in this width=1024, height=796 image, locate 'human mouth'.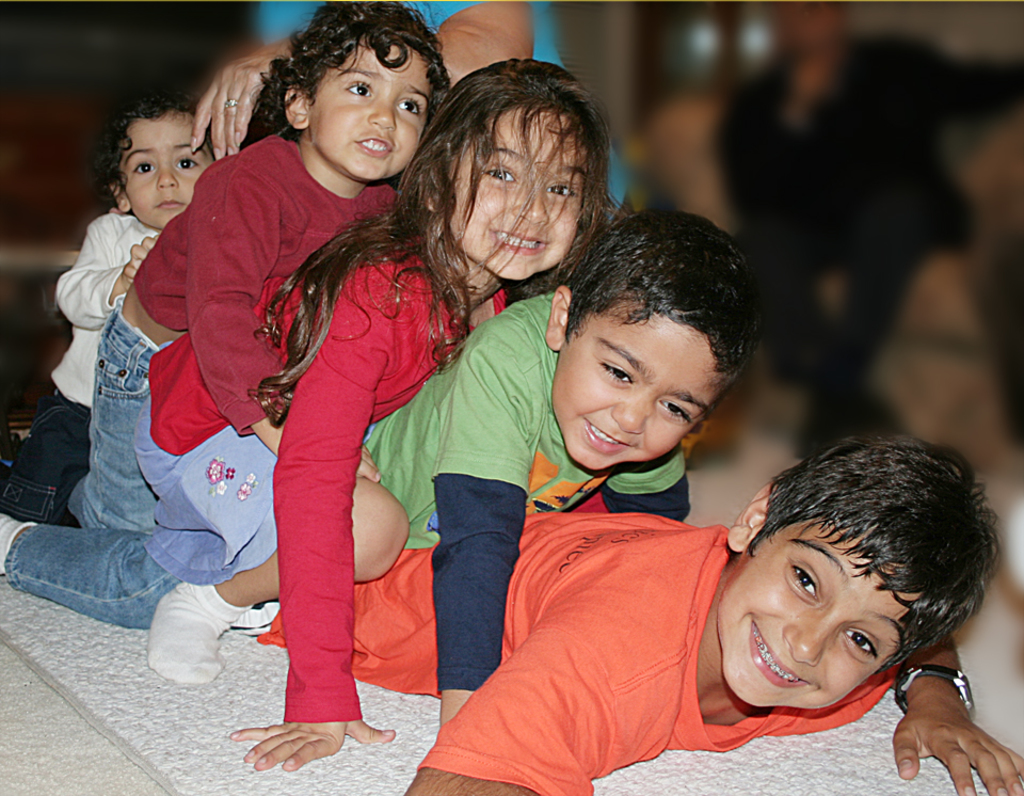
Bounding box: [left=484, top=227, right=549, bottom=262].
